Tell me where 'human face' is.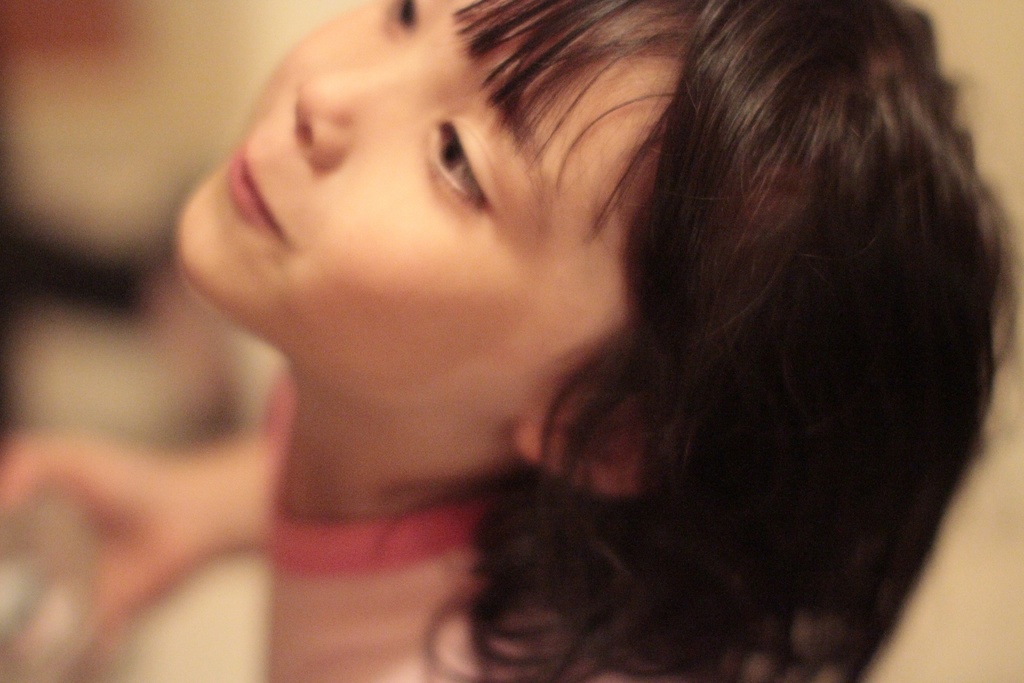
'human face' is at {"left": 183, "top": 0, "right": 700, "bottom": 397}.
